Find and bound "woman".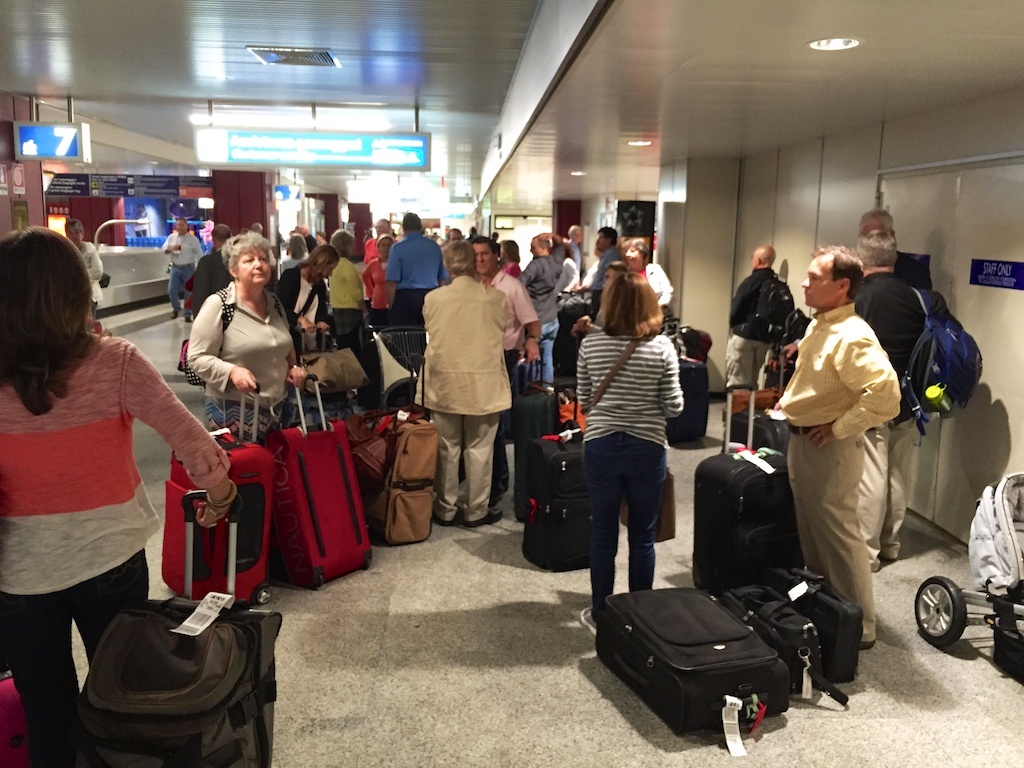
Bound: {"x1": 617, "y1": 236, "x2": 679, "y2": 322}.
